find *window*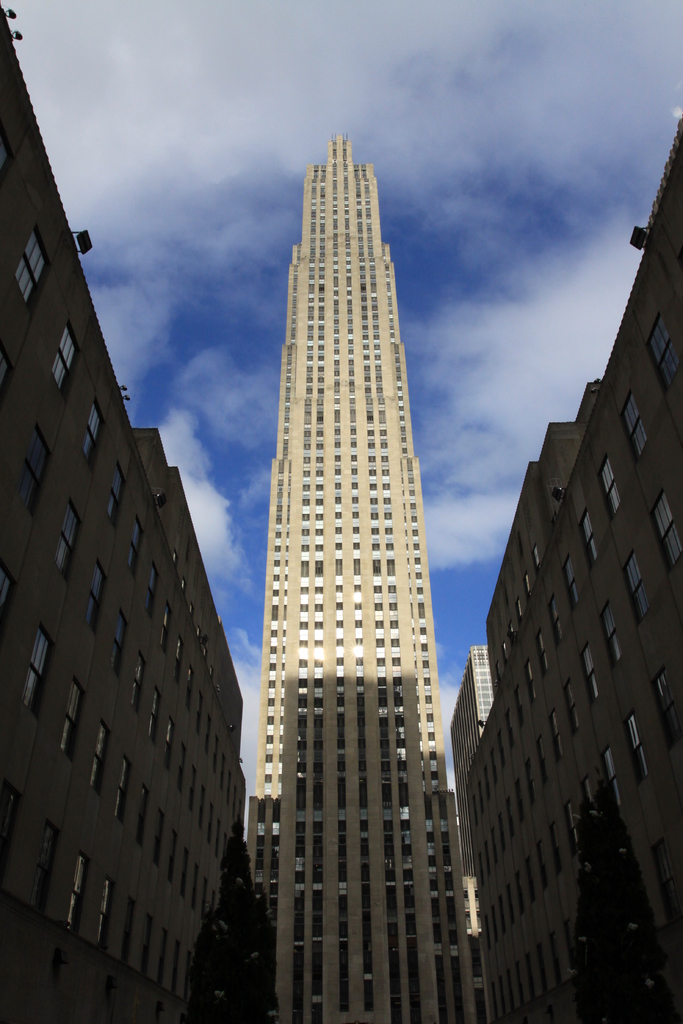
(x1=12, y1=420, x2=53, y2=515)
